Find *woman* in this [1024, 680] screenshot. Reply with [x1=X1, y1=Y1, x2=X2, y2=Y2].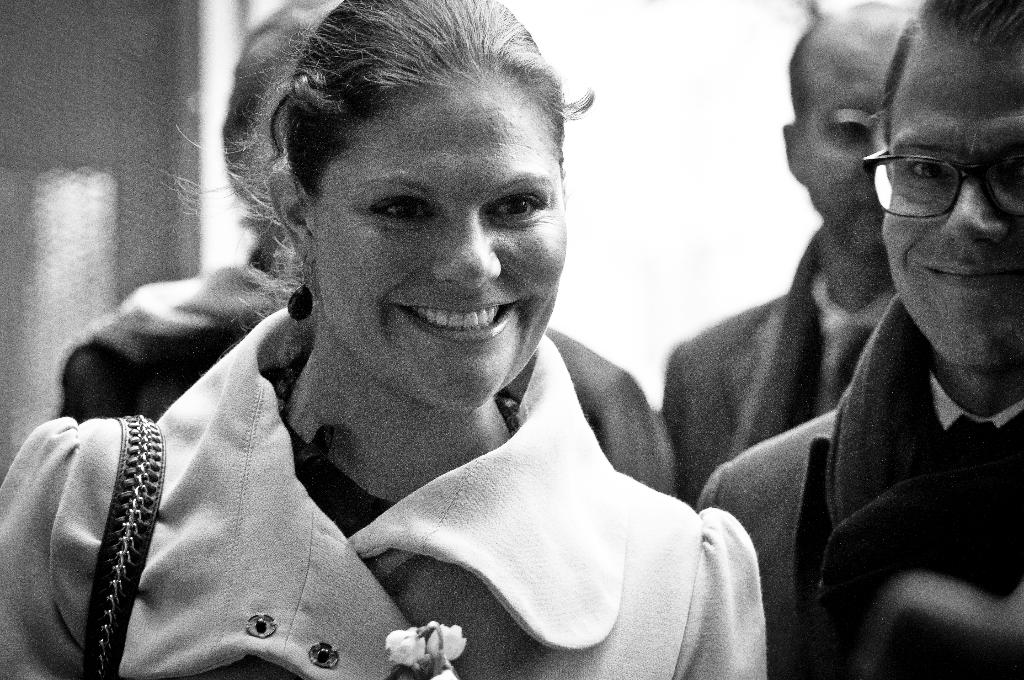
[x1=56, y1=0, x2=692, y2=499].
